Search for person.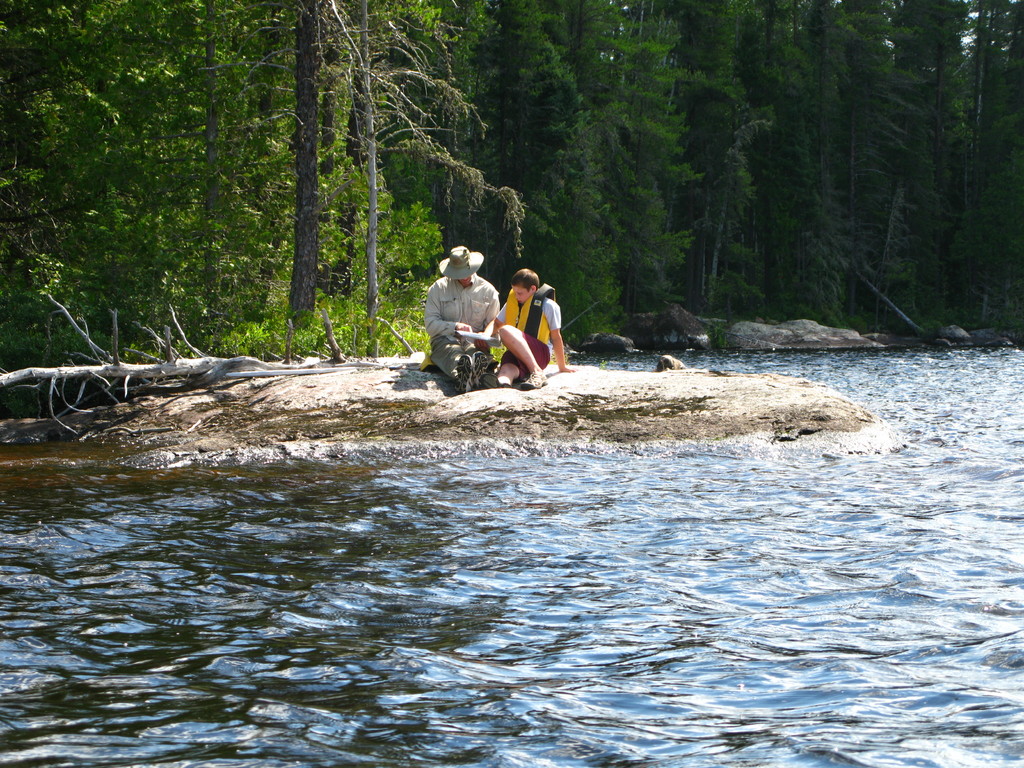
Found at box(491, 262, 570, 390).
